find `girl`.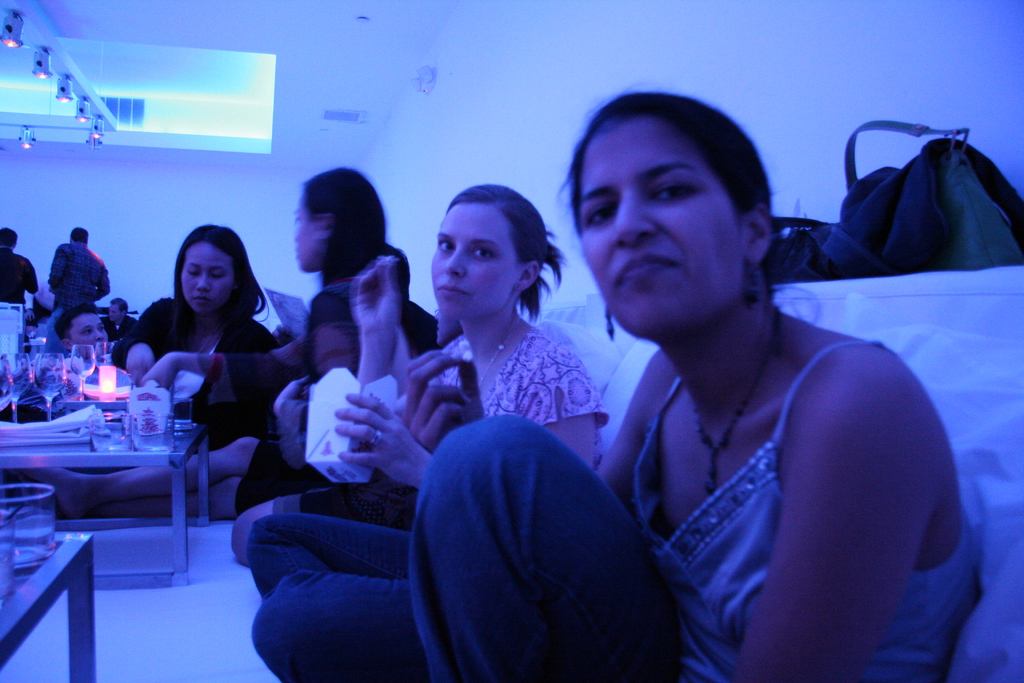
(236,181,598,555).
